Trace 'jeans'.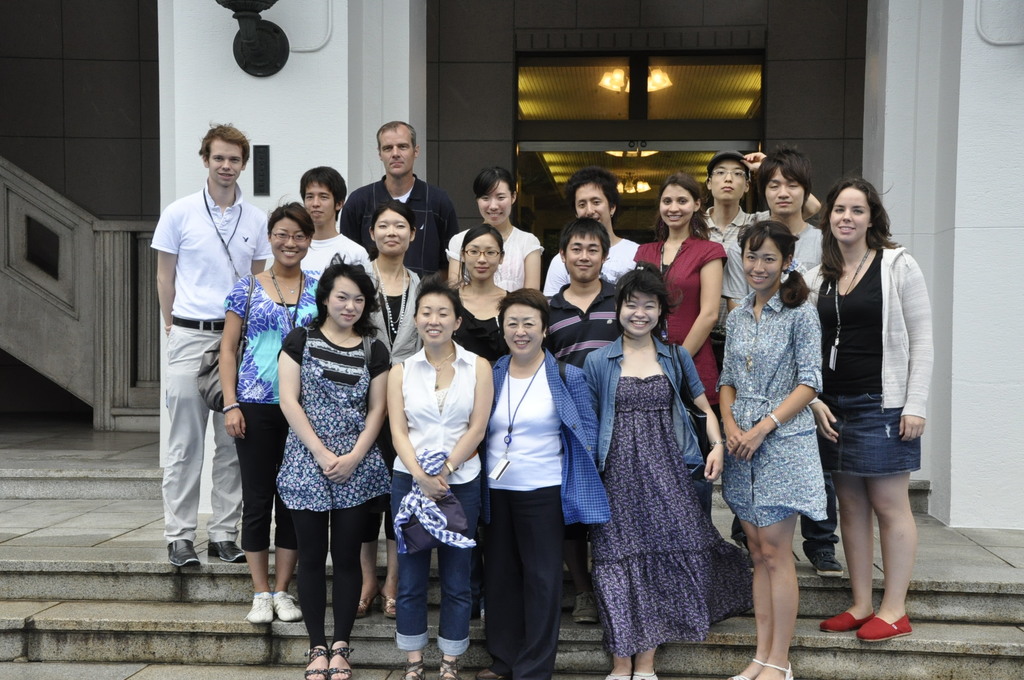
Traced to box(824, 393, 925, 476).
